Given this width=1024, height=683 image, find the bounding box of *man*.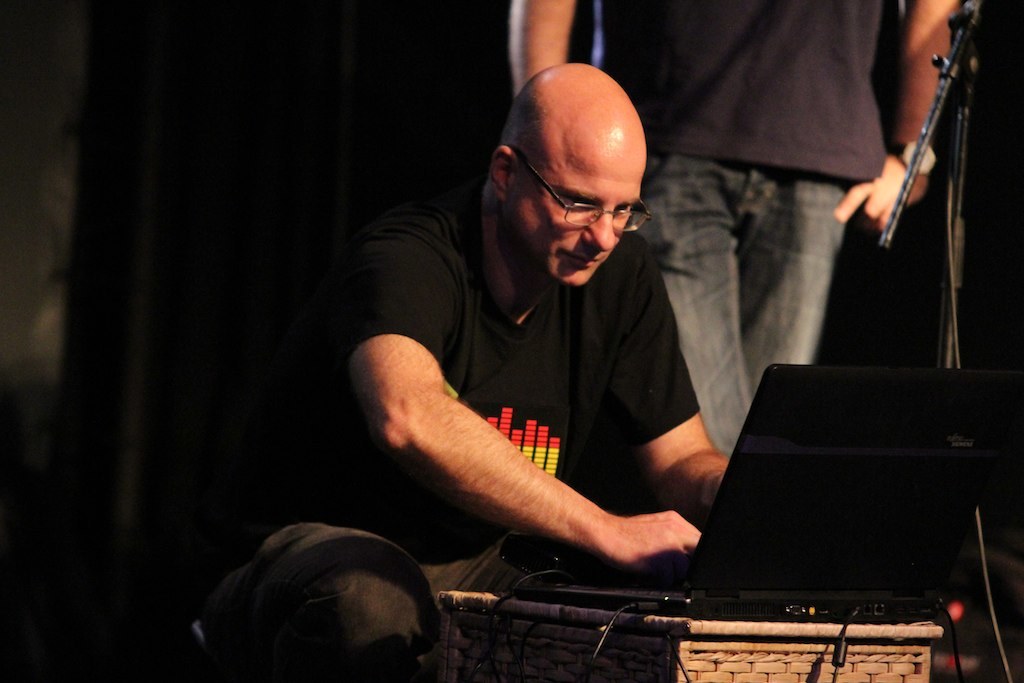
[505, 0, 961, 540].
